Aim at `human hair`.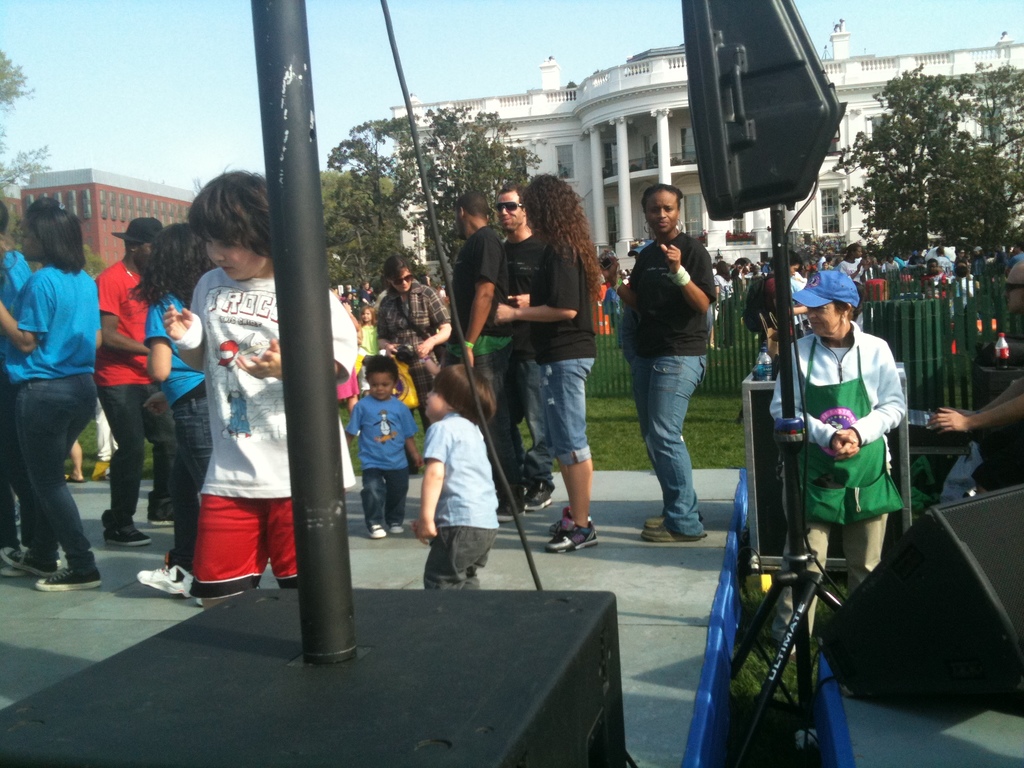
Aimed at select_region(460, 188, 483, 216).
